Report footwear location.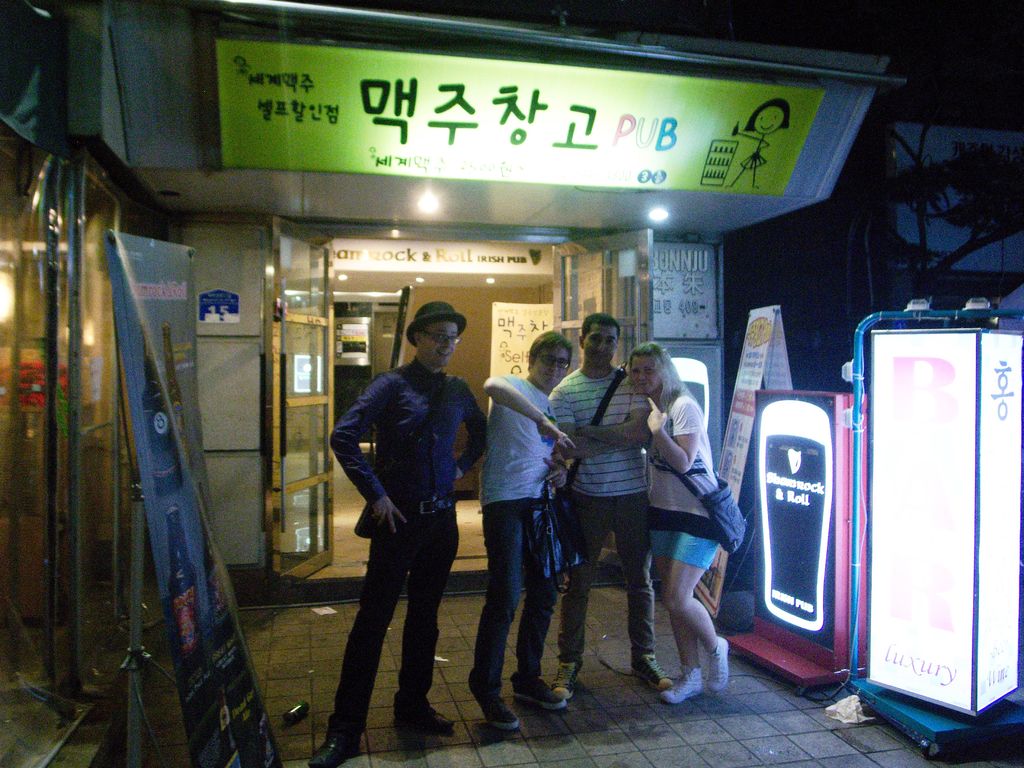
Report: pyautogui.locateOnScreen(513, 678, 565, 712).
